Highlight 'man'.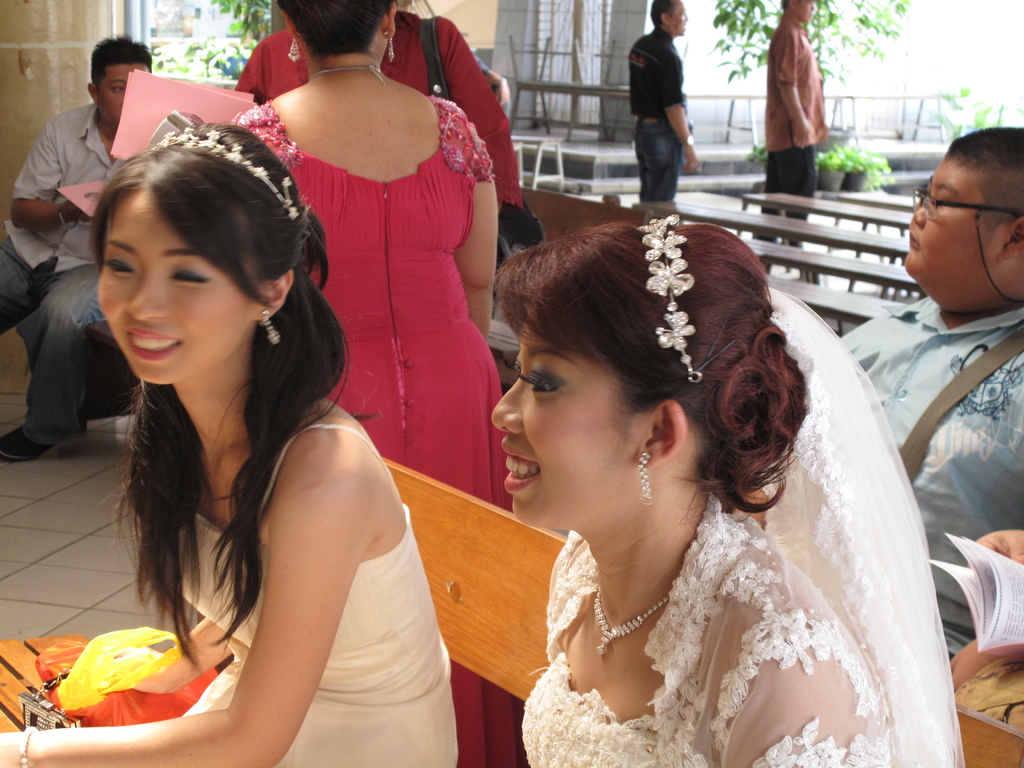
Highlighted region: bbox=[616, 12, 716, 198].
